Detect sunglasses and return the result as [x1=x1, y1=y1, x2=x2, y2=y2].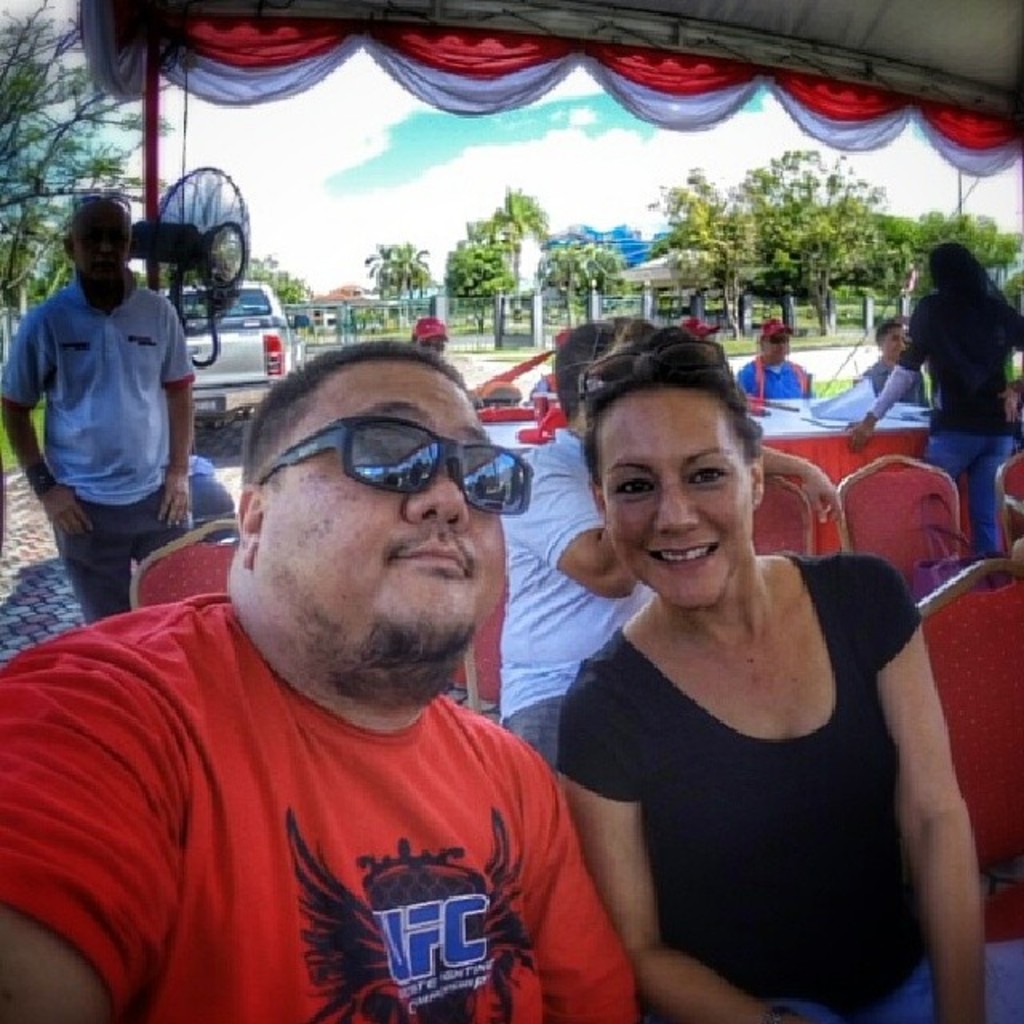
[x1=237, y1=403, x2=541, y2=525].
